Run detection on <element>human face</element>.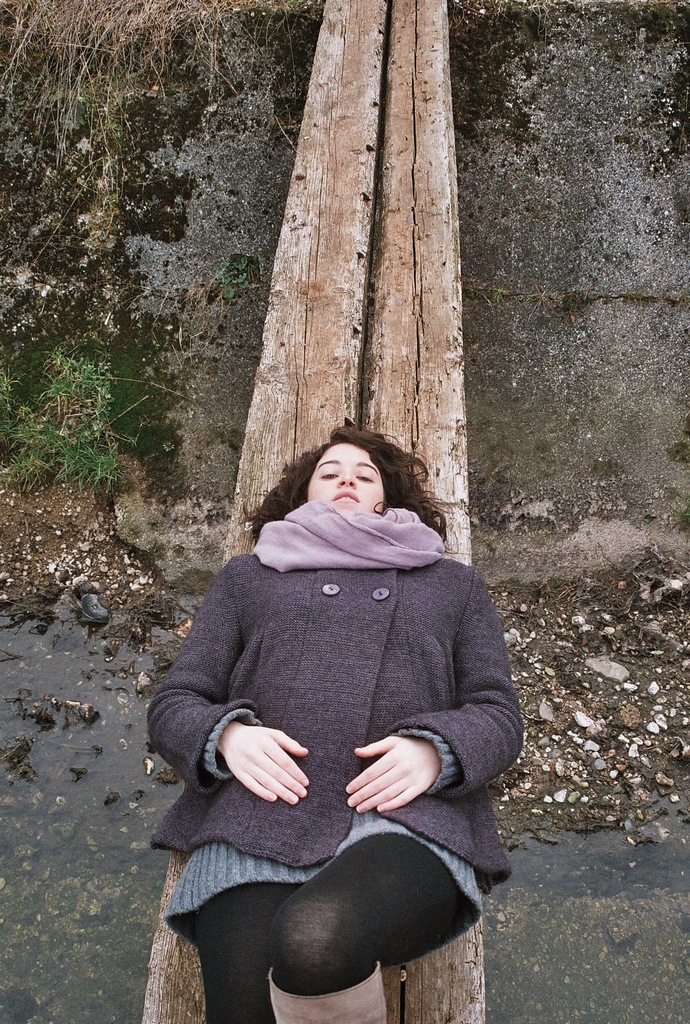
Result: bbox(307, 440, 383, 515).
